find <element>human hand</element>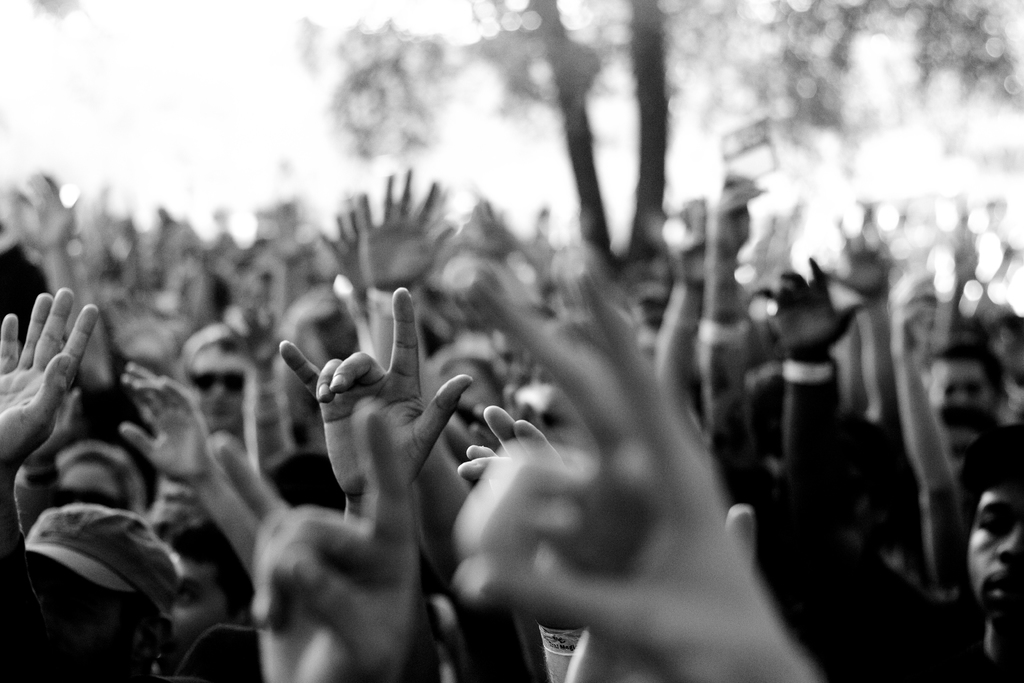
crop(356, 164, 458, 293)
